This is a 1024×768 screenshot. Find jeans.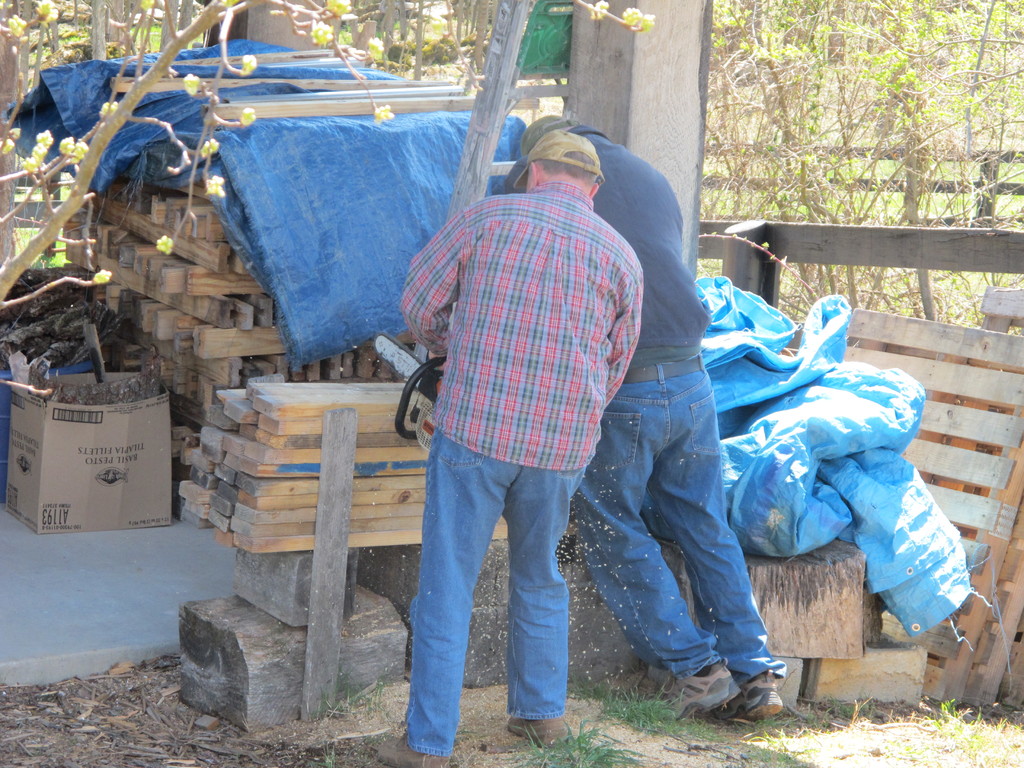
Bounding box: Rect(406, 426, 596, 765).
